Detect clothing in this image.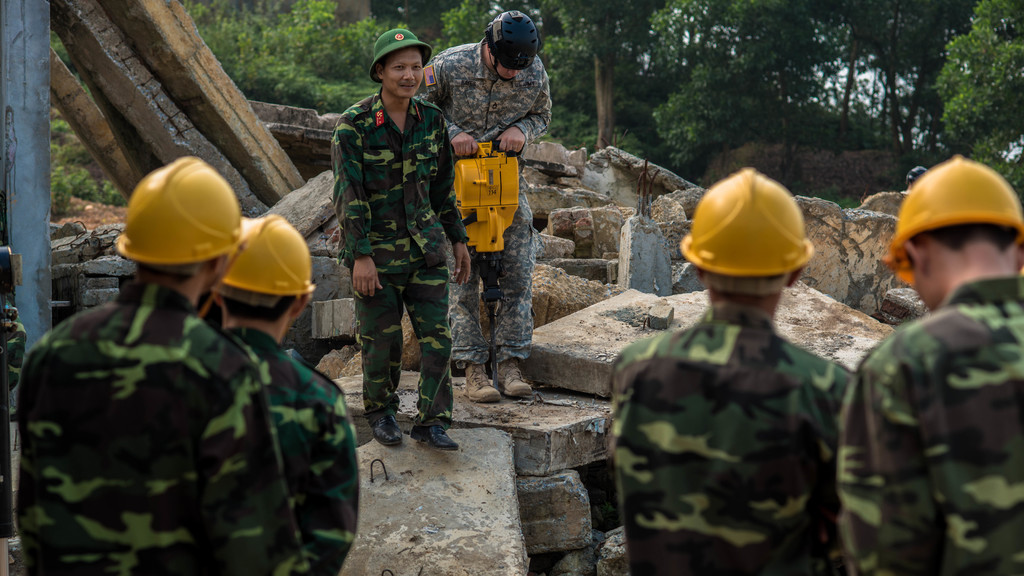
Detection: bbox=[408, 32, 553, 377].
